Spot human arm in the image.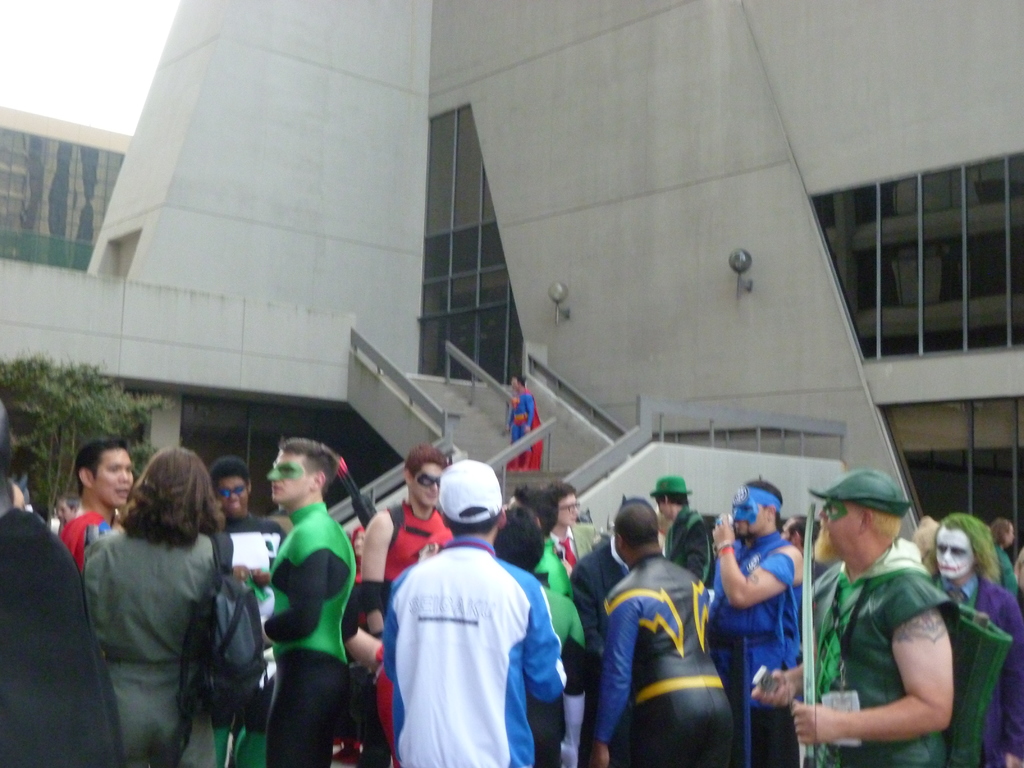
human arm found at [left=532, top=582, right=573, bottom=767].
